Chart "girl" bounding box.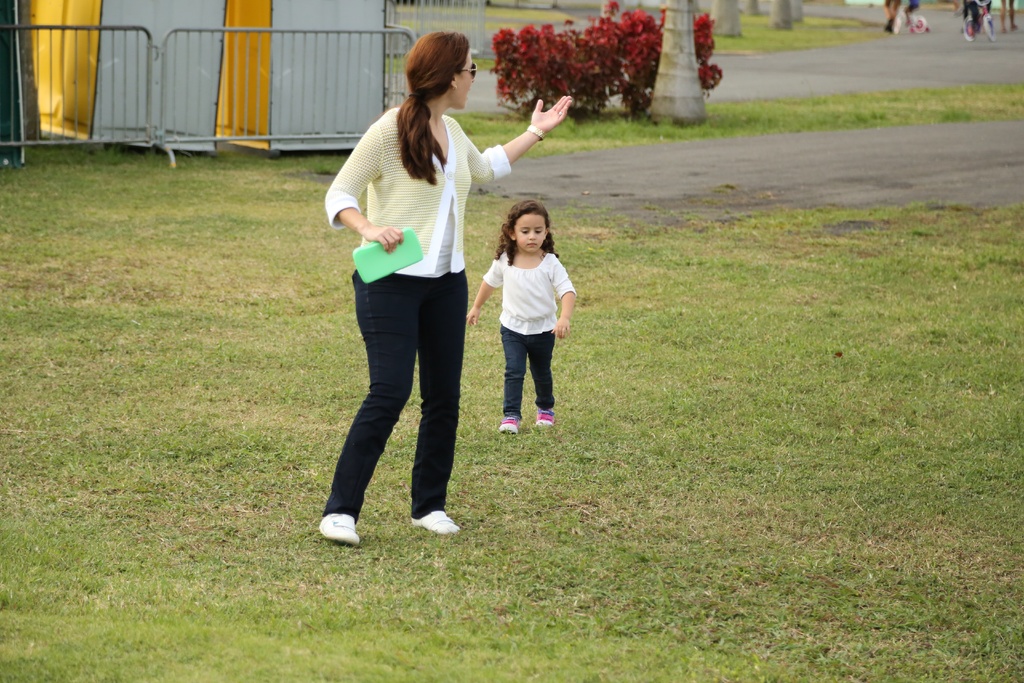
Charted: [464,199,577,434].
